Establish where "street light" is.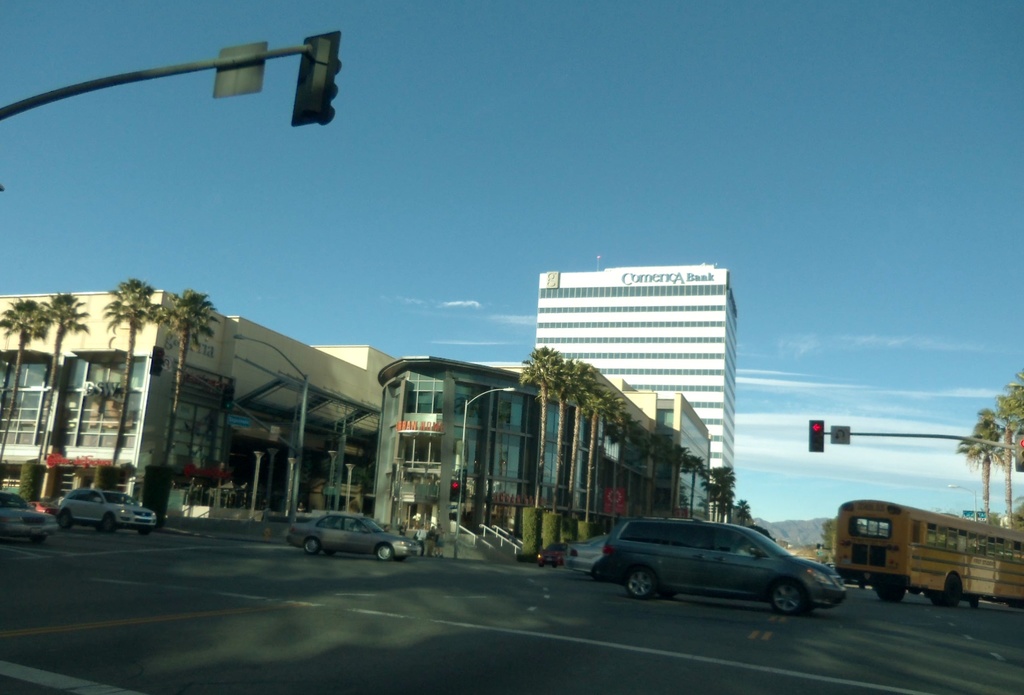
Established at x1=946 y1=482 x2=981 y2=523.
